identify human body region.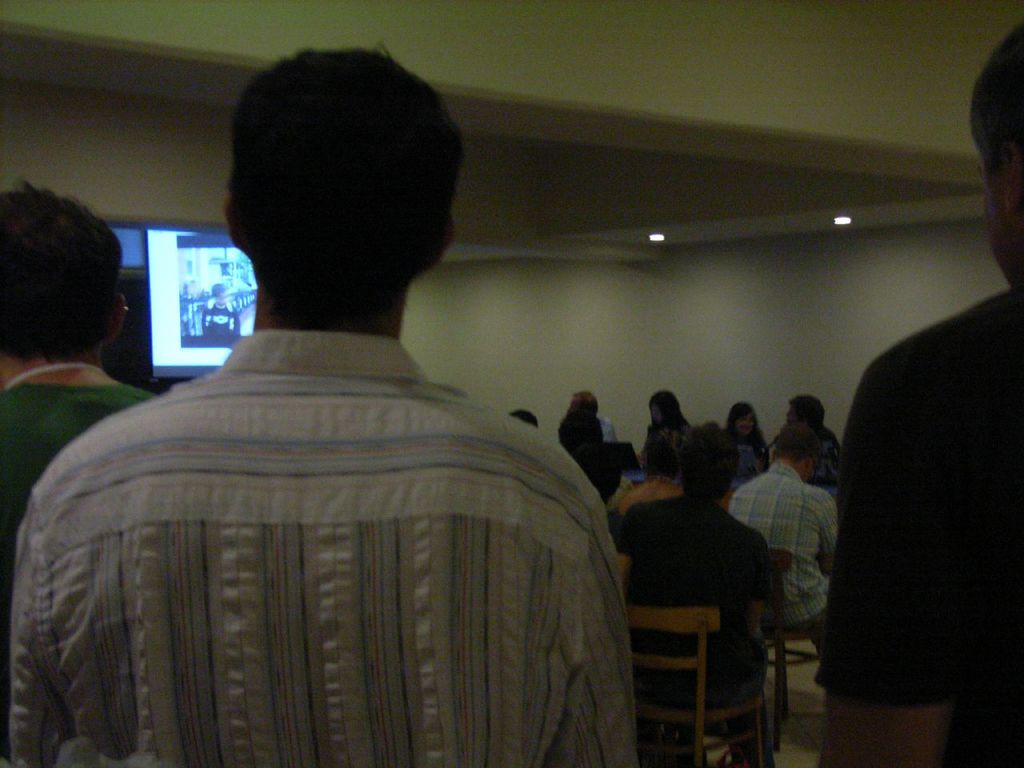
Region: detection(632, 384, 688, 460).
